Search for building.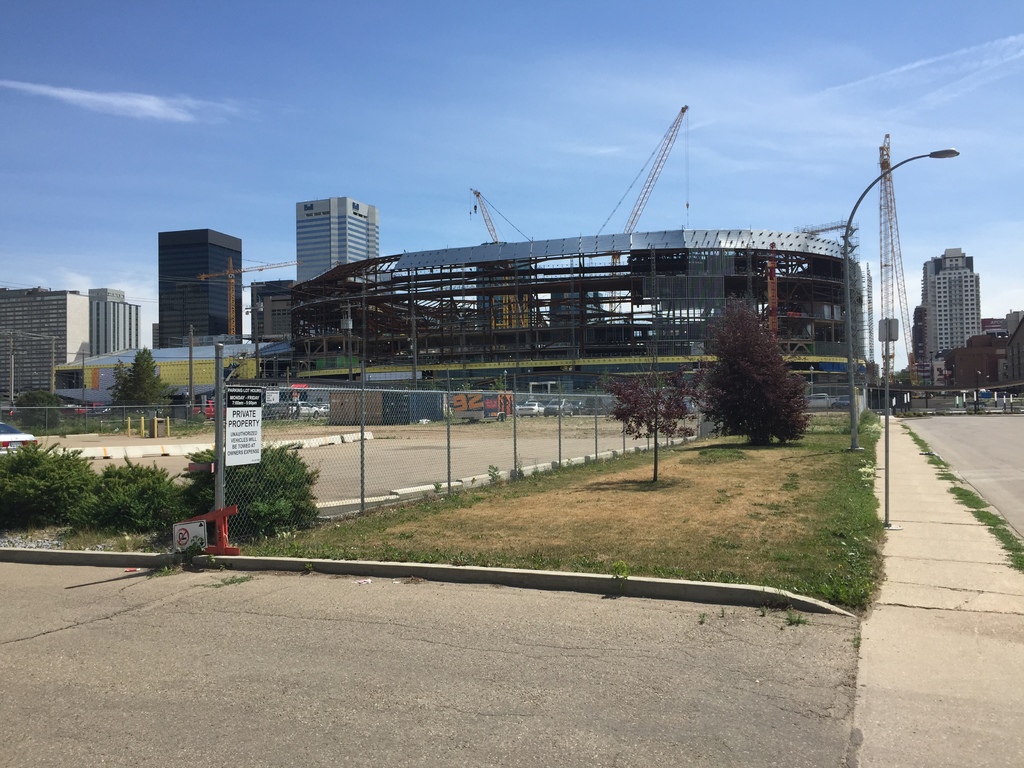
Found at bbox=(88, 287, 143, 348).
